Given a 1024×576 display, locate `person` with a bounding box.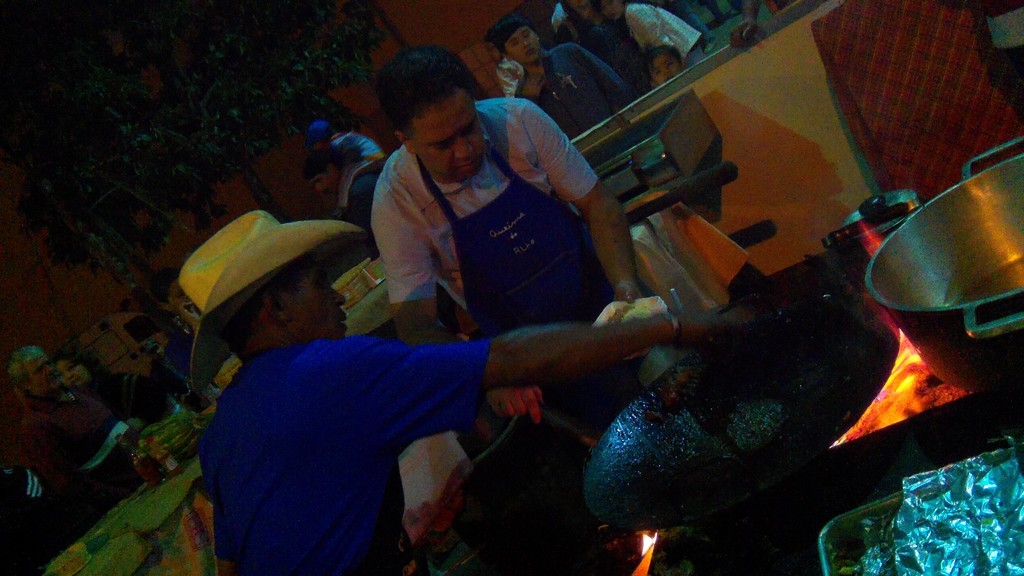
Located: <bbox>366, 42, 653, 451</bbox>.
